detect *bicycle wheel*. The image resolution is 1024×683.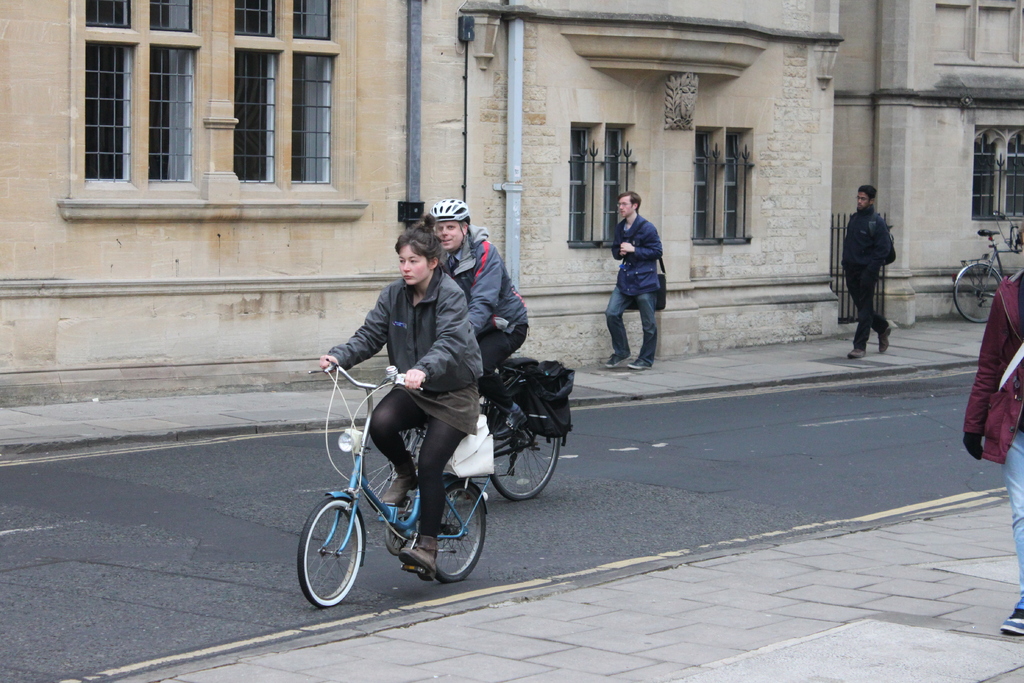
<bbox>298, 495, 372, 607</bbox>.
